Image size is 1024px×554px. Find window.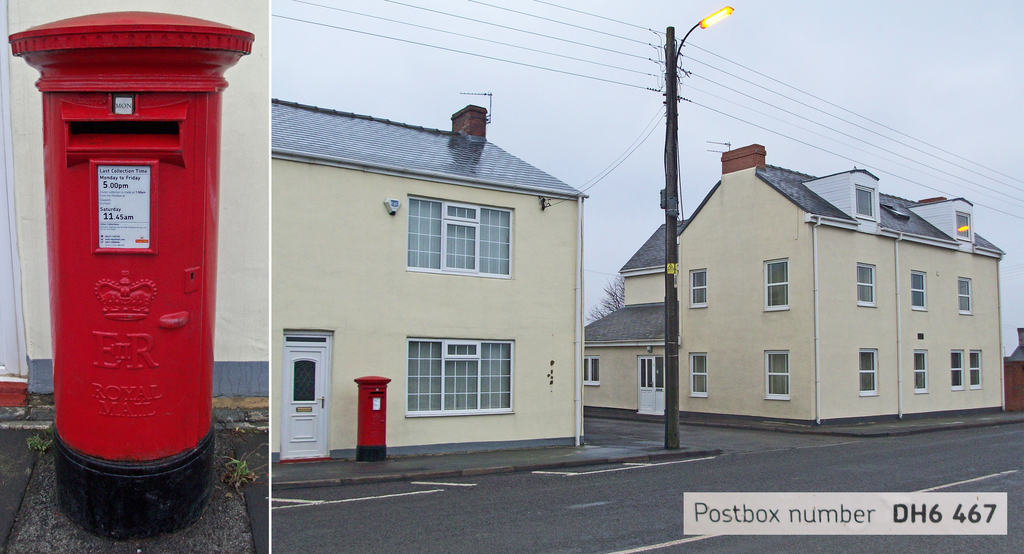
box=[950, 348, 969, 393].
